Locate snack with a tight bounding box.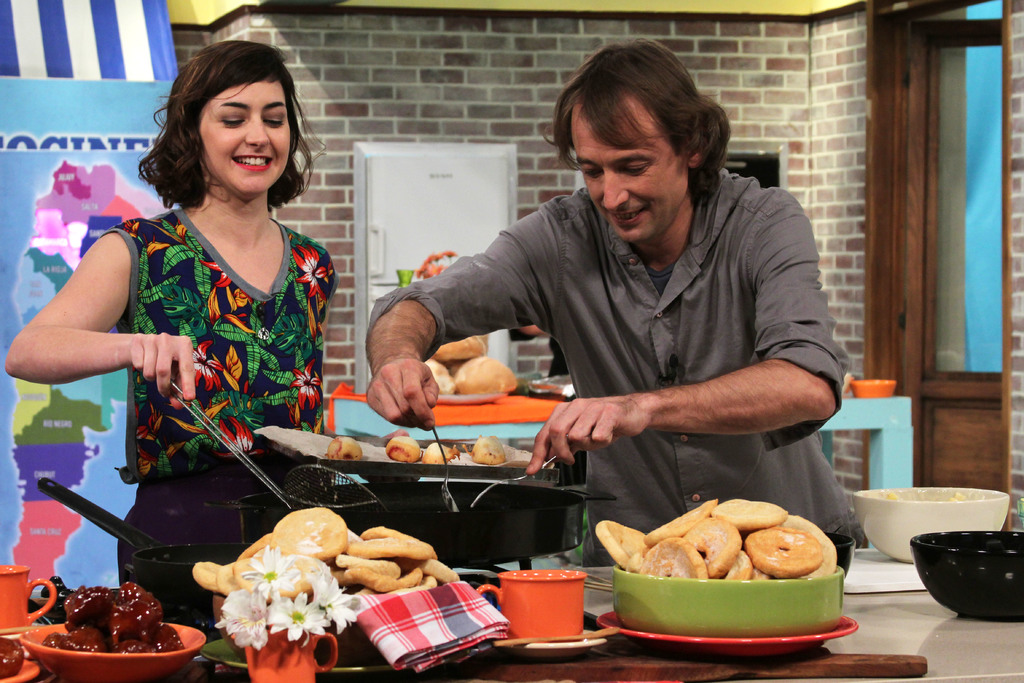
crop(420, 440, 458, 464).
